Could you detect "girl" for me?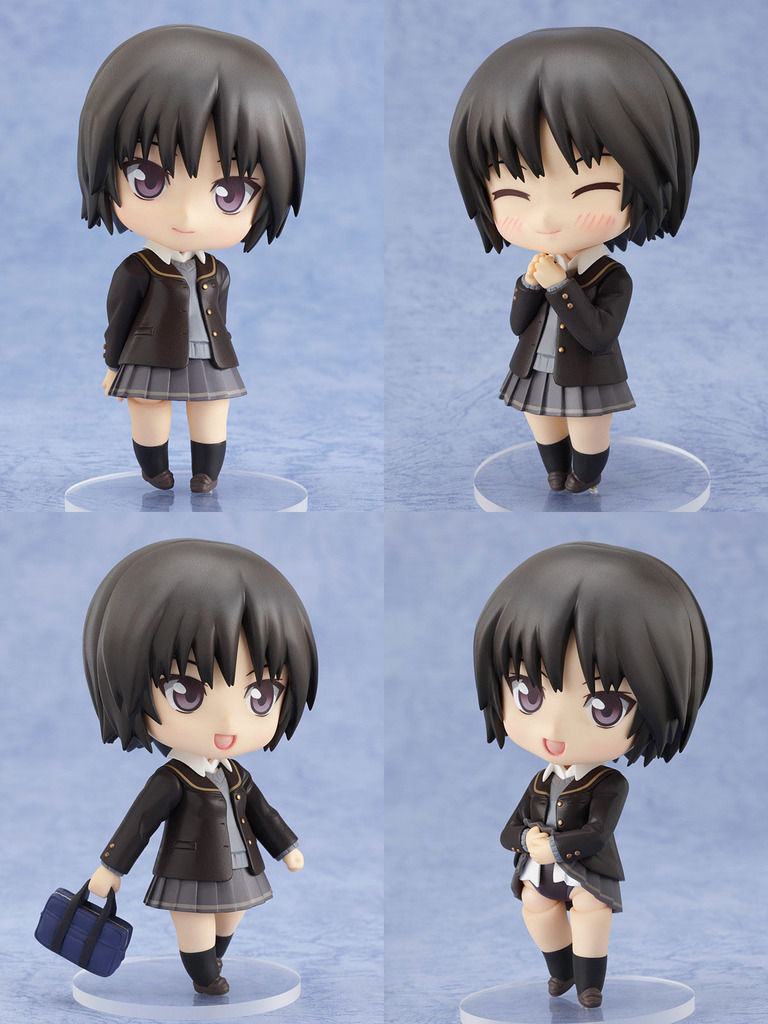
Detection result: bbox=[76, 26, 308, 496].
